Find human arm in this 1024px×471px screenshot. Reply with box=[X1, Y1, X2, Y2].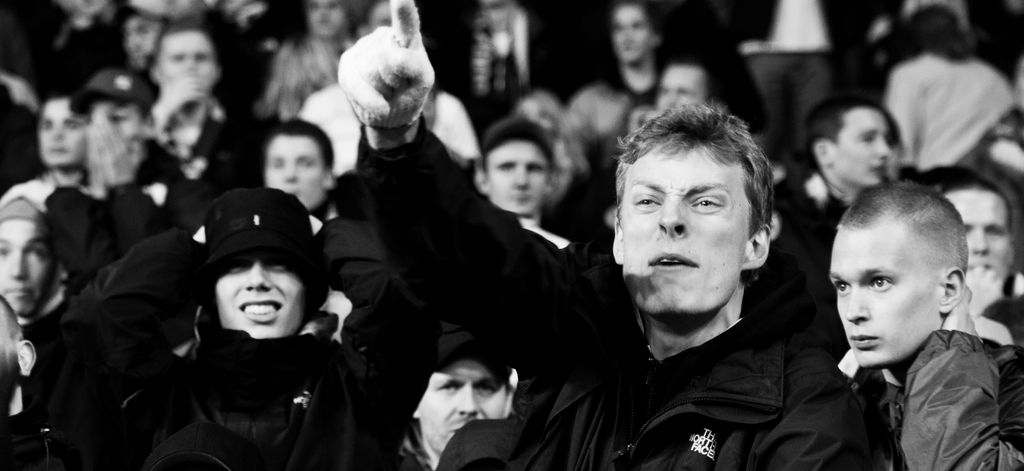
box=[0, 177, 115, 277].
